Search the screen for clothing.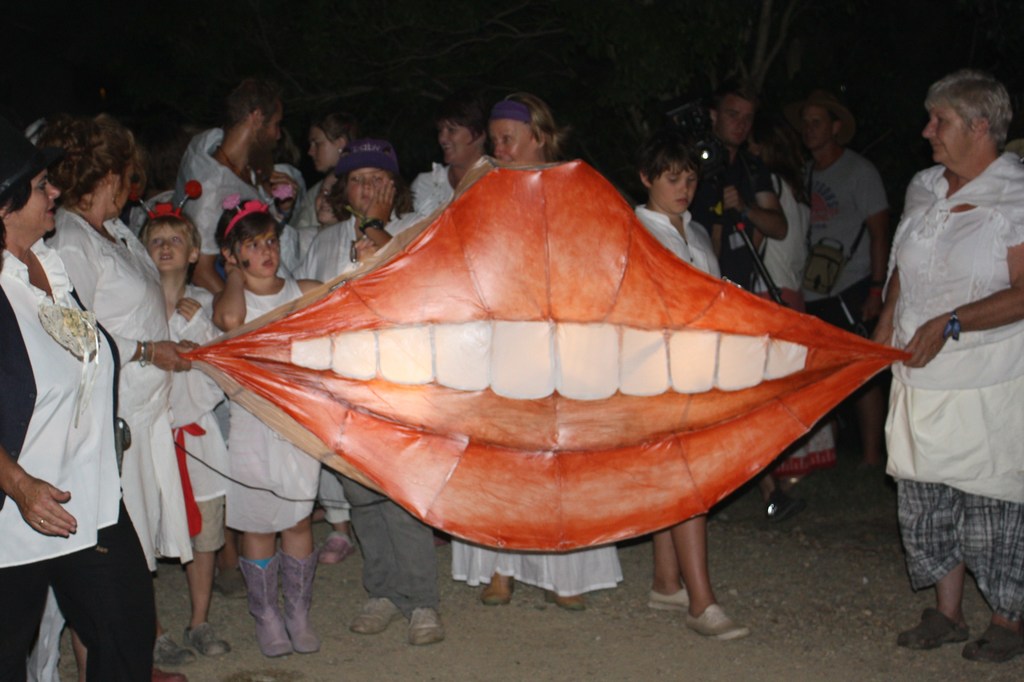
Found at left=0, top=232, right=150, bottom=681.
